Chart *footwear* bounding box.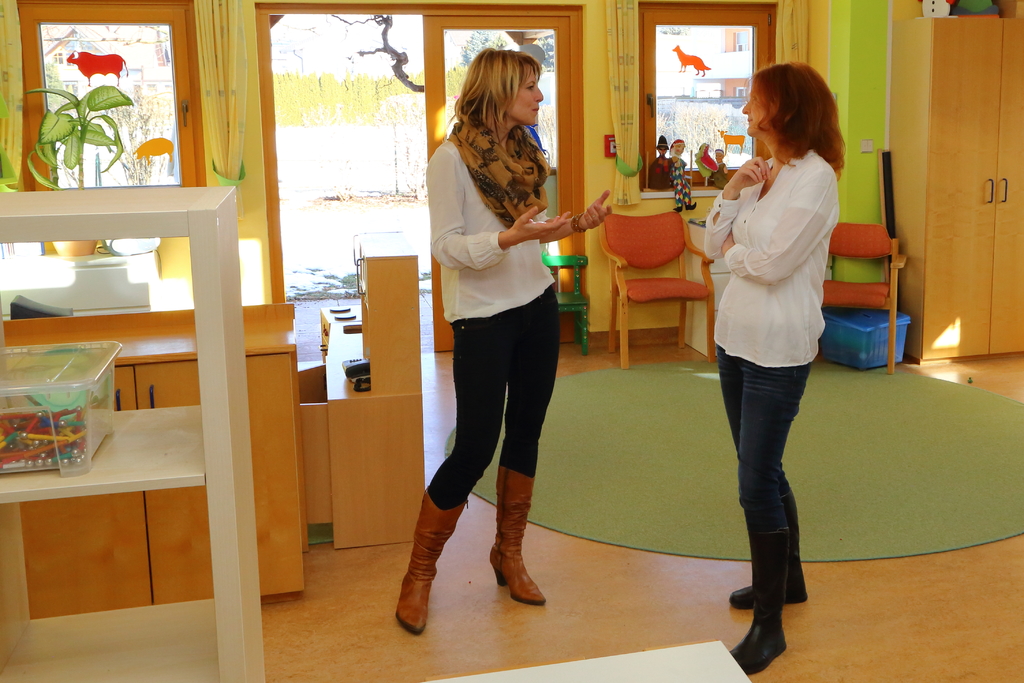
Charted: 394,506,460,641.
